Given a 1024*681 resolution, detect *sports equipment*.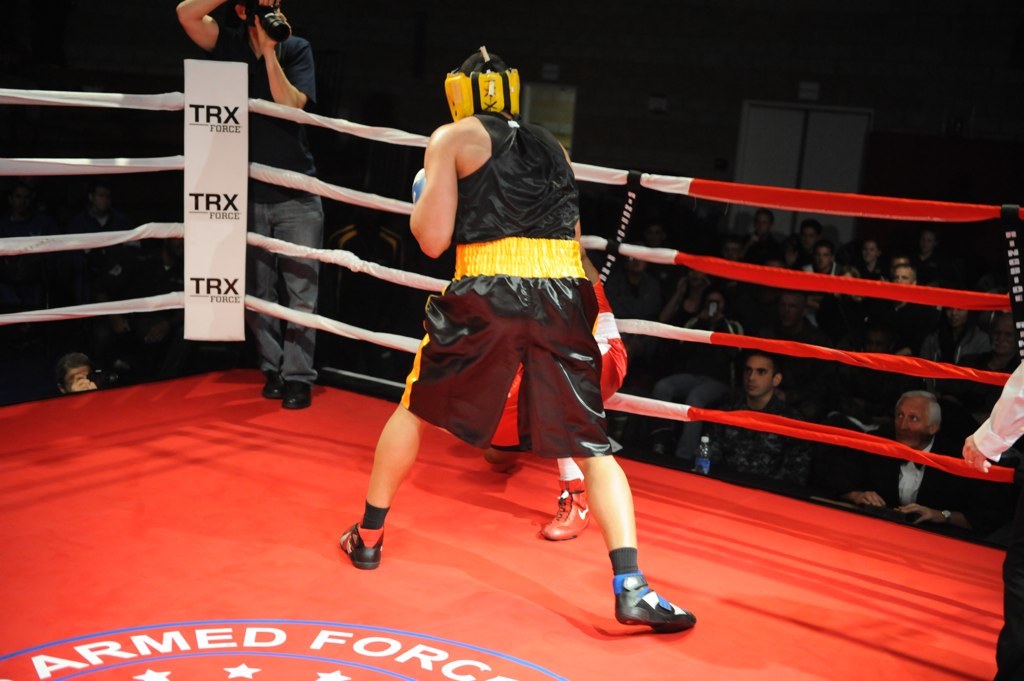
bbox=(412, 171, 423, 206).
